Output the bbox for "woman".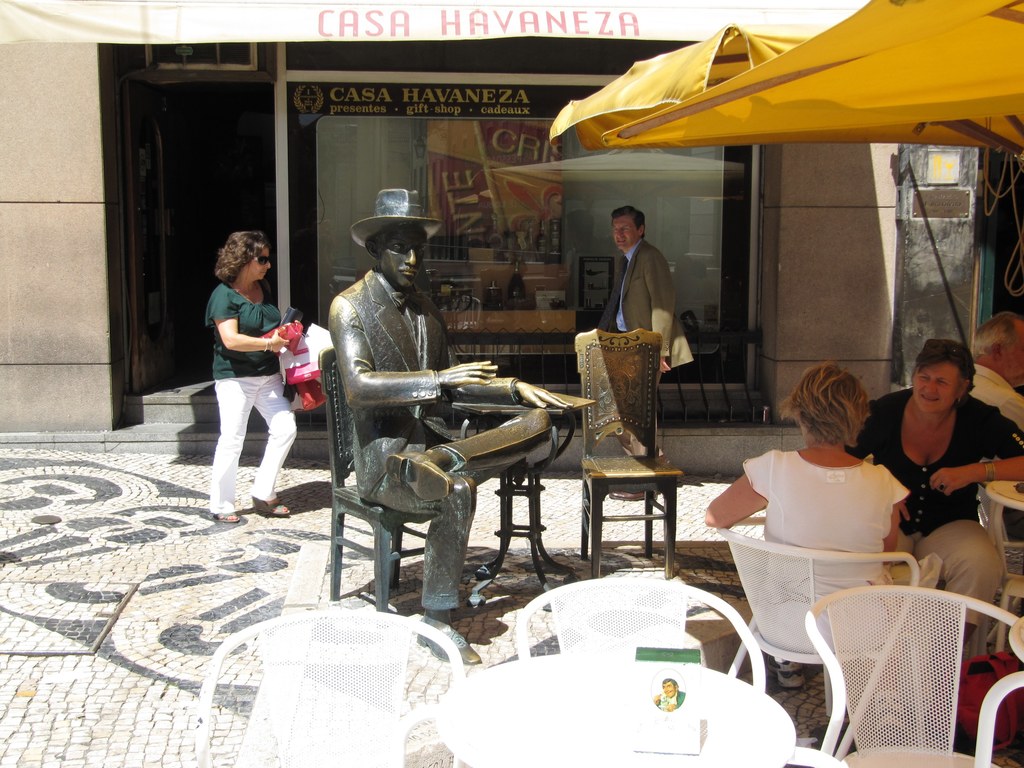
{"left": 191, "top": 223, "right": 305, "bottom": 529}.
